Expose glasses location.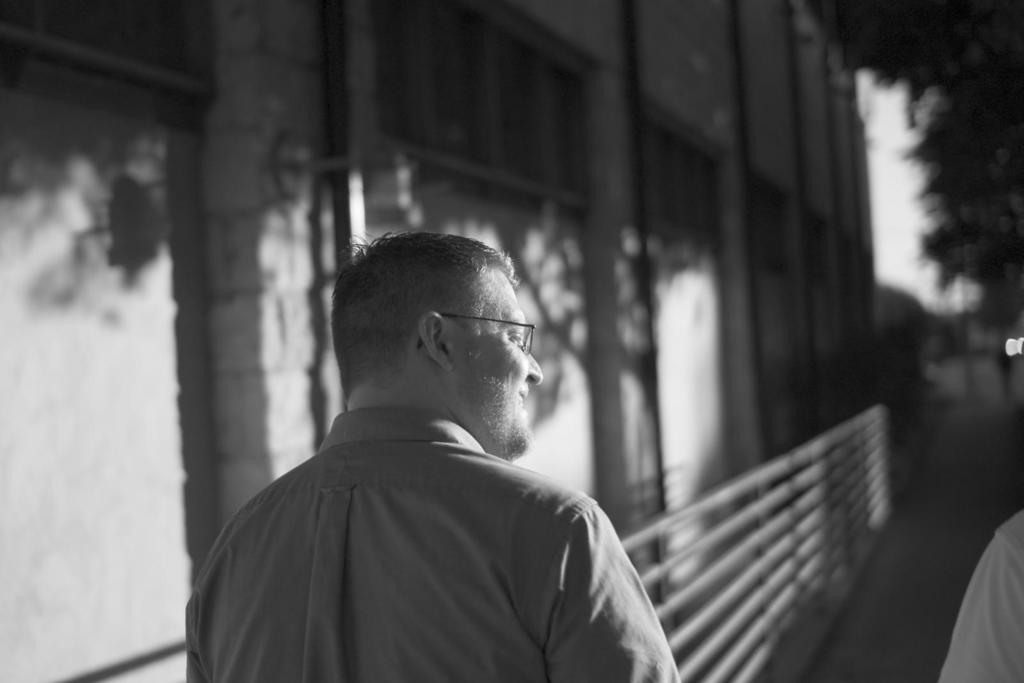
Exposed at <region>445, 315, 547, 380</region>.
